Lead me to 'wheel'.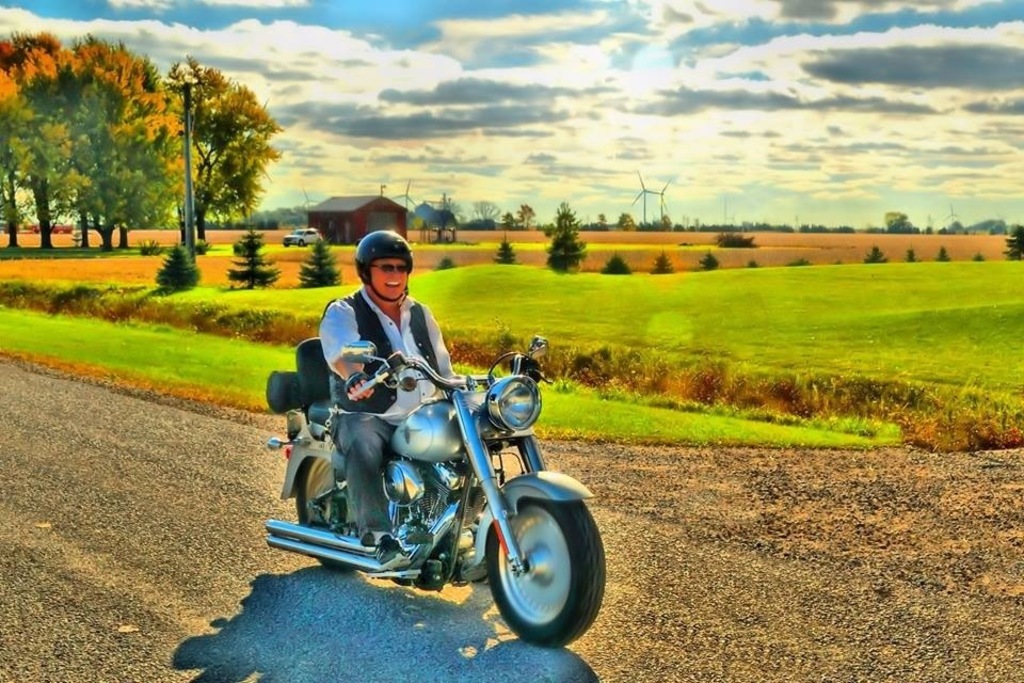
Lead to (left=489, top=485, right=609, bottom=652).
